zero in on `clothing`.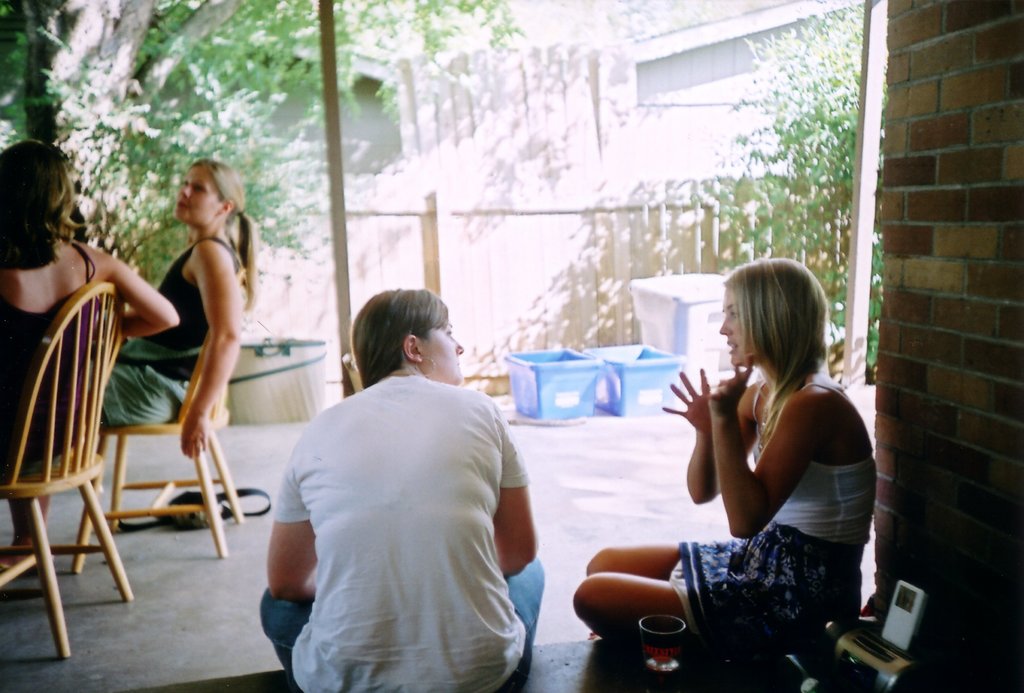
Zeroed in: 275, 346, 532, 680.
